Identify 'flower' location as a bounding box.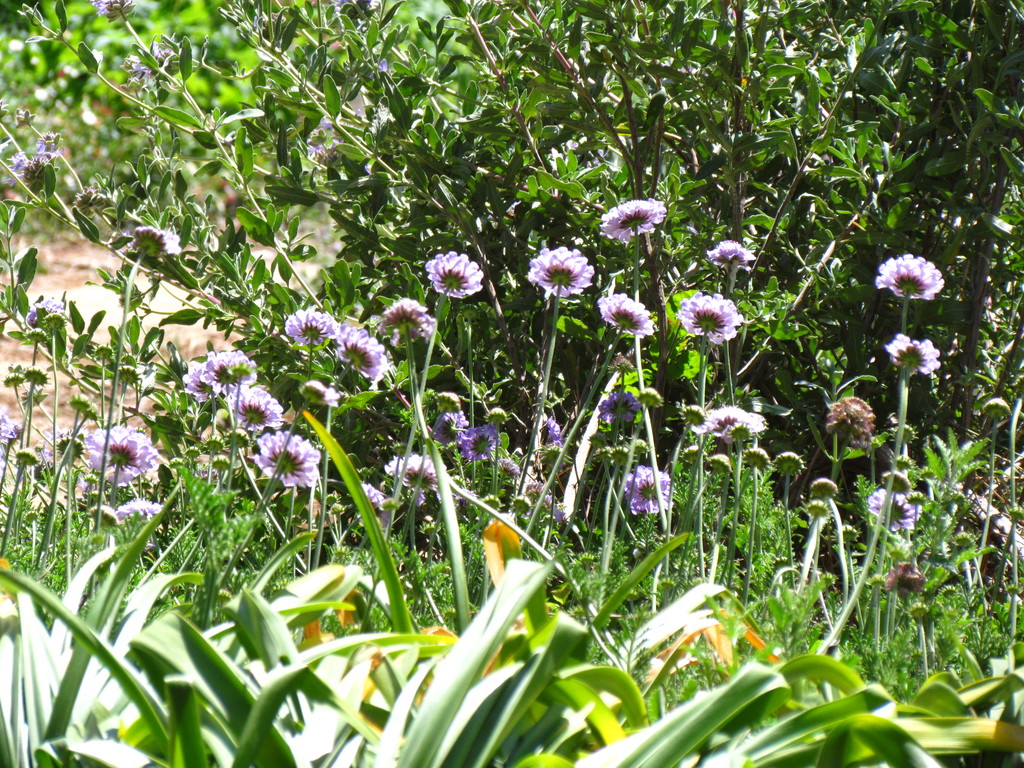
select_region(0, 414, 19, 466).
